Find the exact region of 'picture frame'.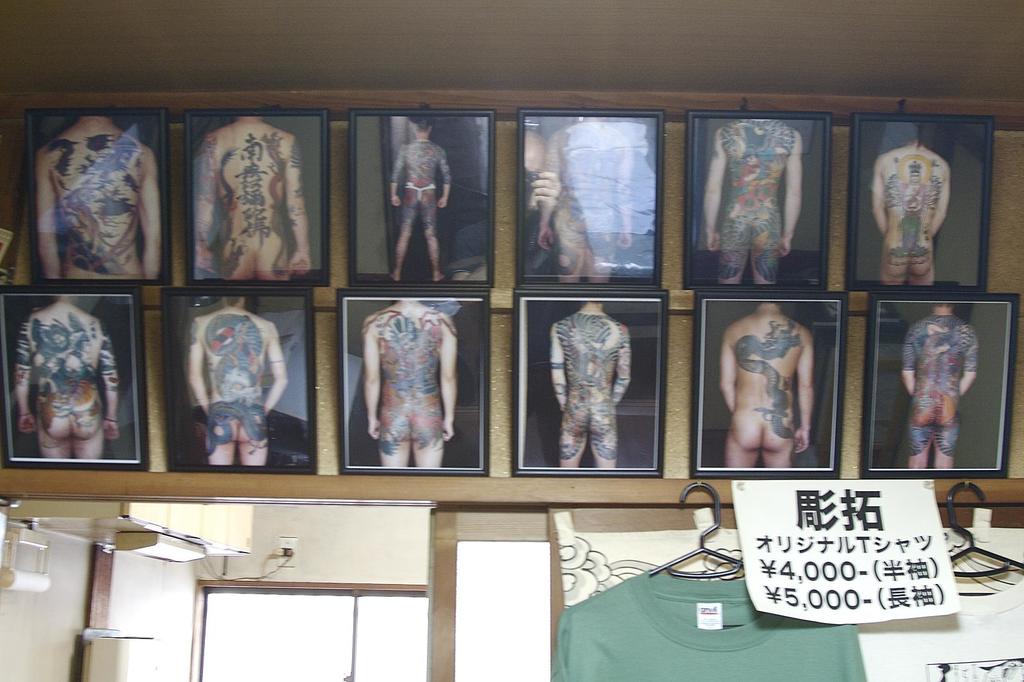
Exact region: <bbox>185, 106, 333, 284</bbox>.
